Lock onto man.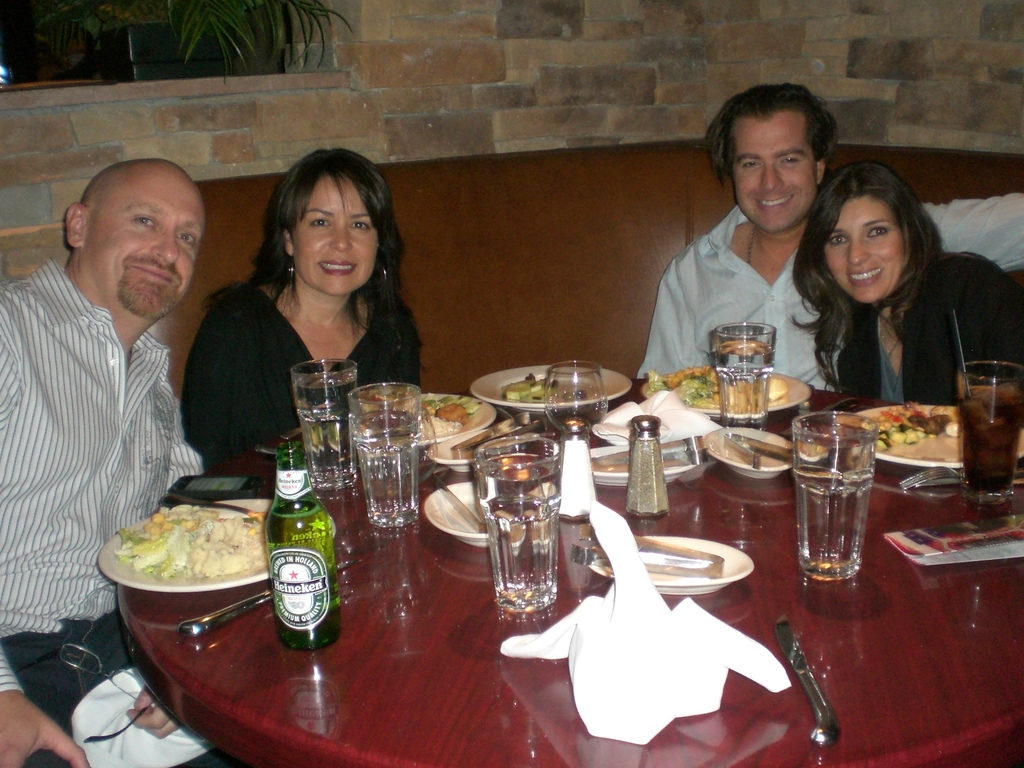
Locked: (0,157,213,767).
